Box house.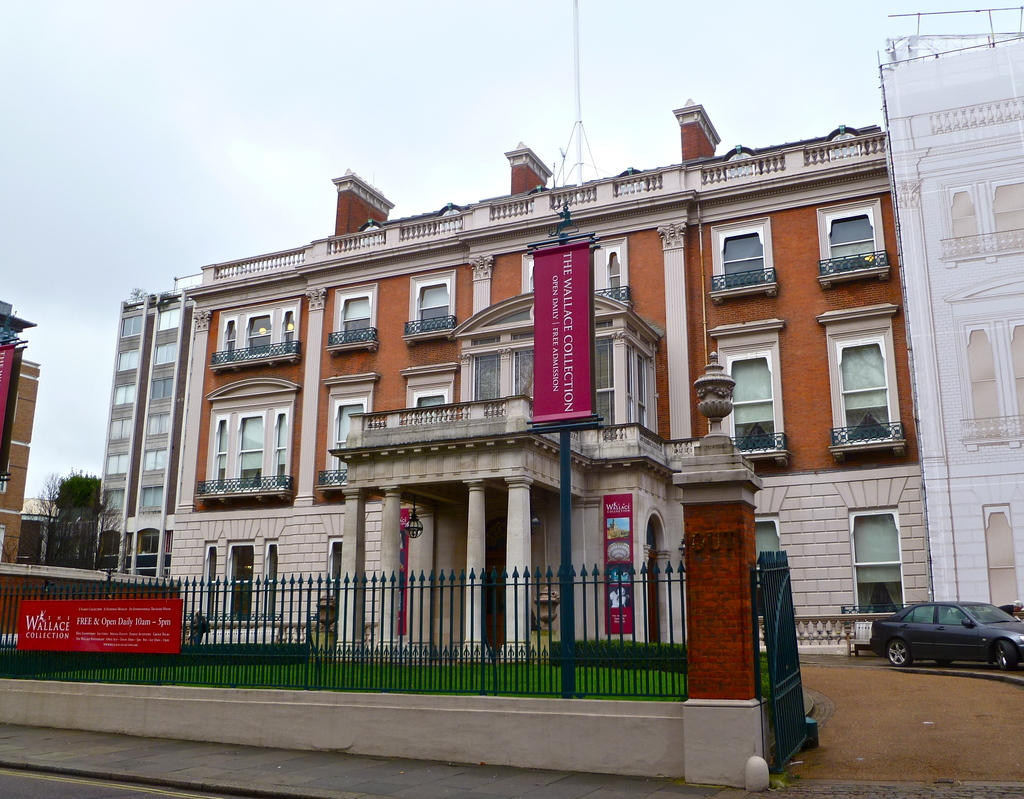
bbox=[170, 97, 937, 655].
